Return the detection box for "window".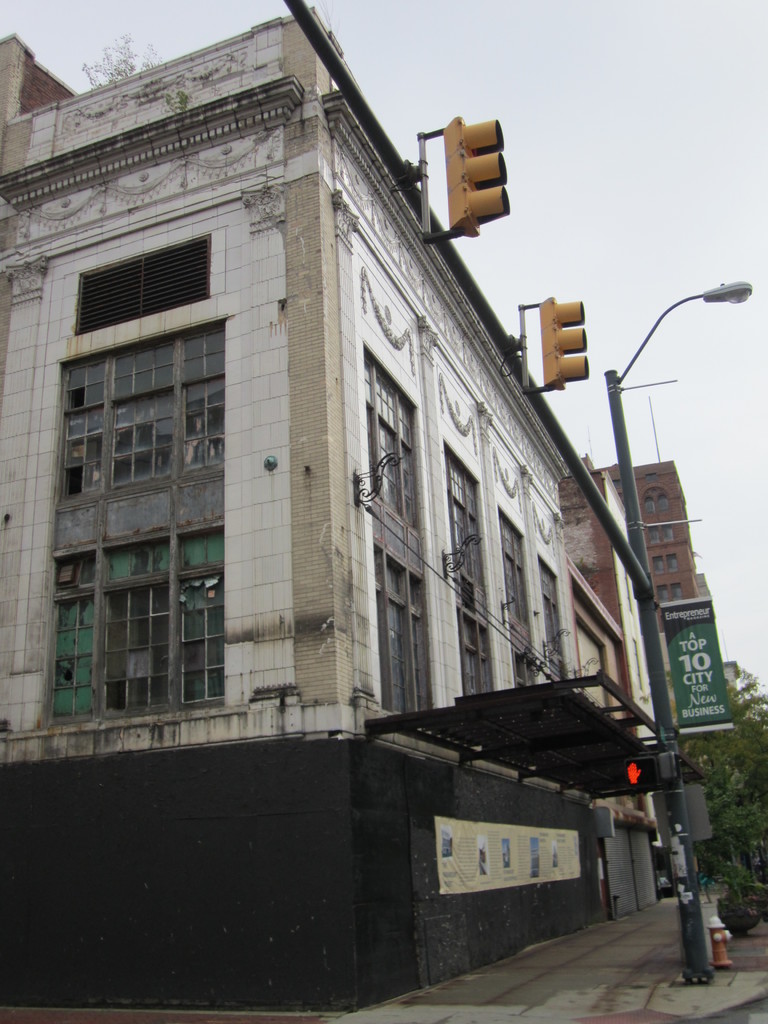
region(445, 443, 499, 698).
